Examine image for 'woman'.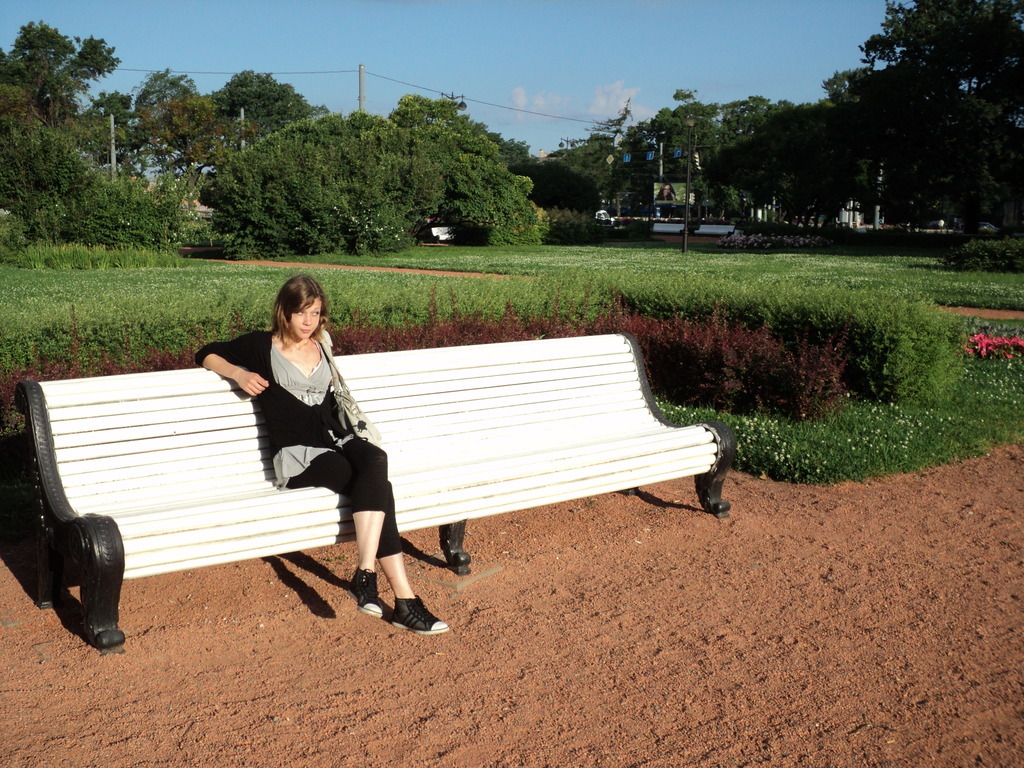
Examination result: {"x1": 193, "y1": 277, "x2": 444, "y2": 639}.
